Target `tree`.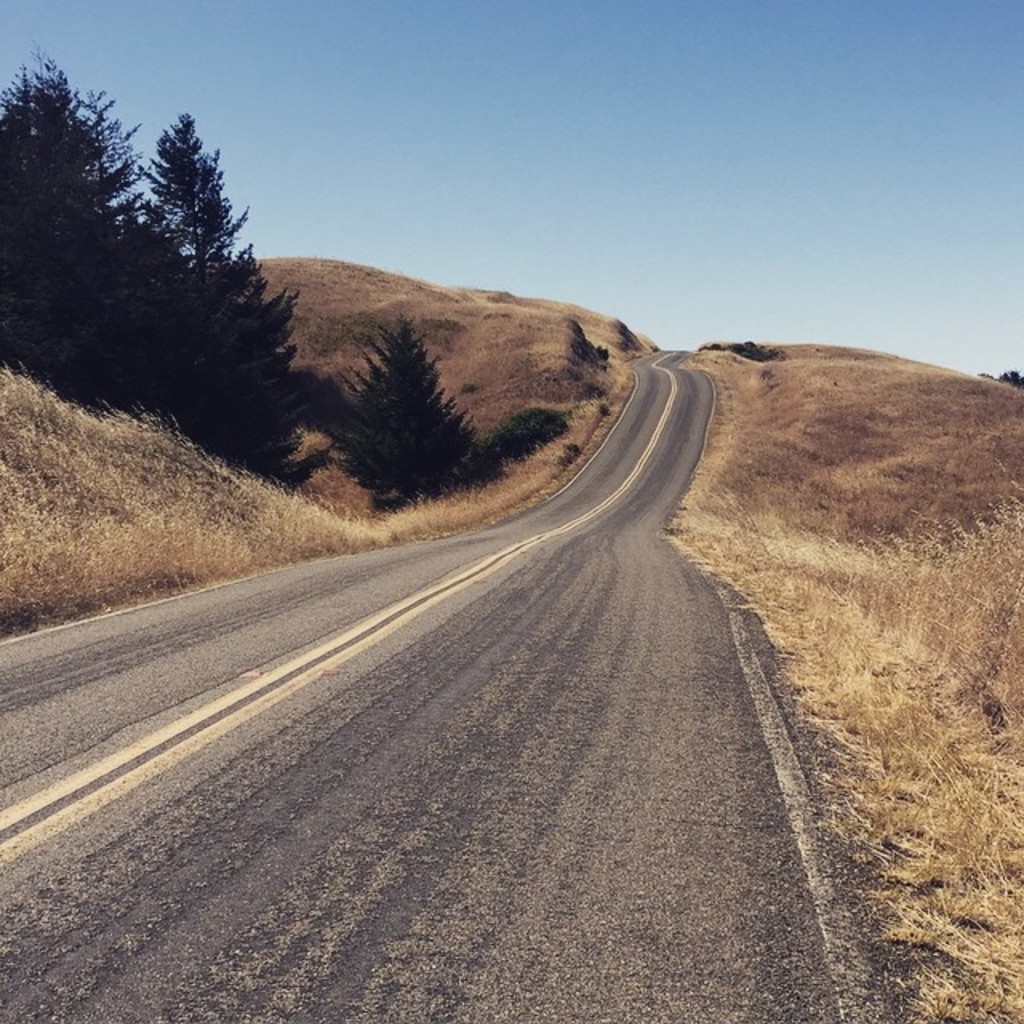
Target region: select_region(99, 117, 195, 416).
